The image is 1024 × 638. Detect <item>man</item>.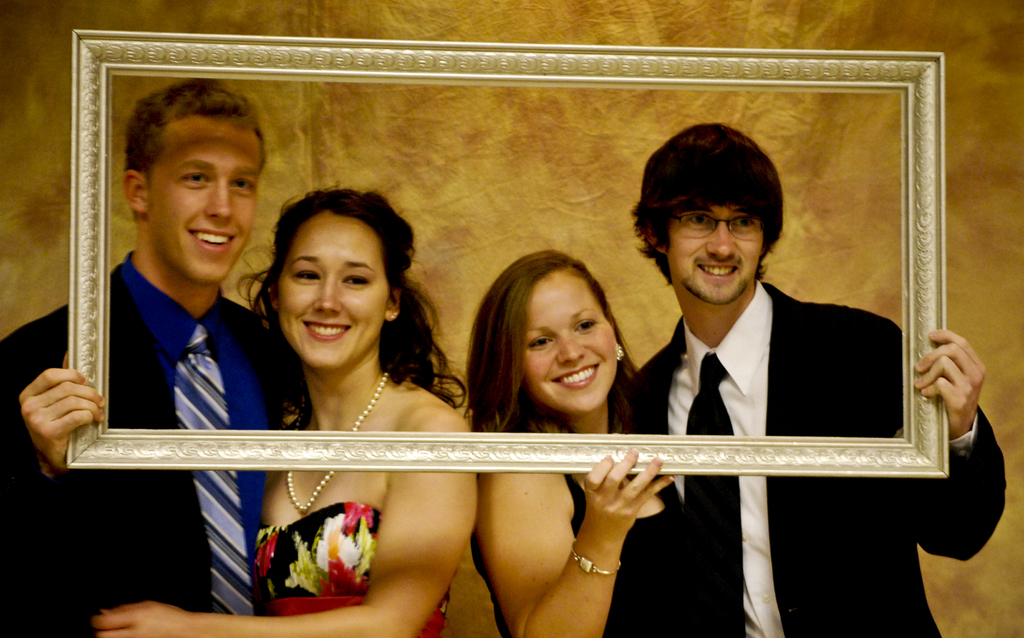
Detection: 0, 84, 332, 620.
